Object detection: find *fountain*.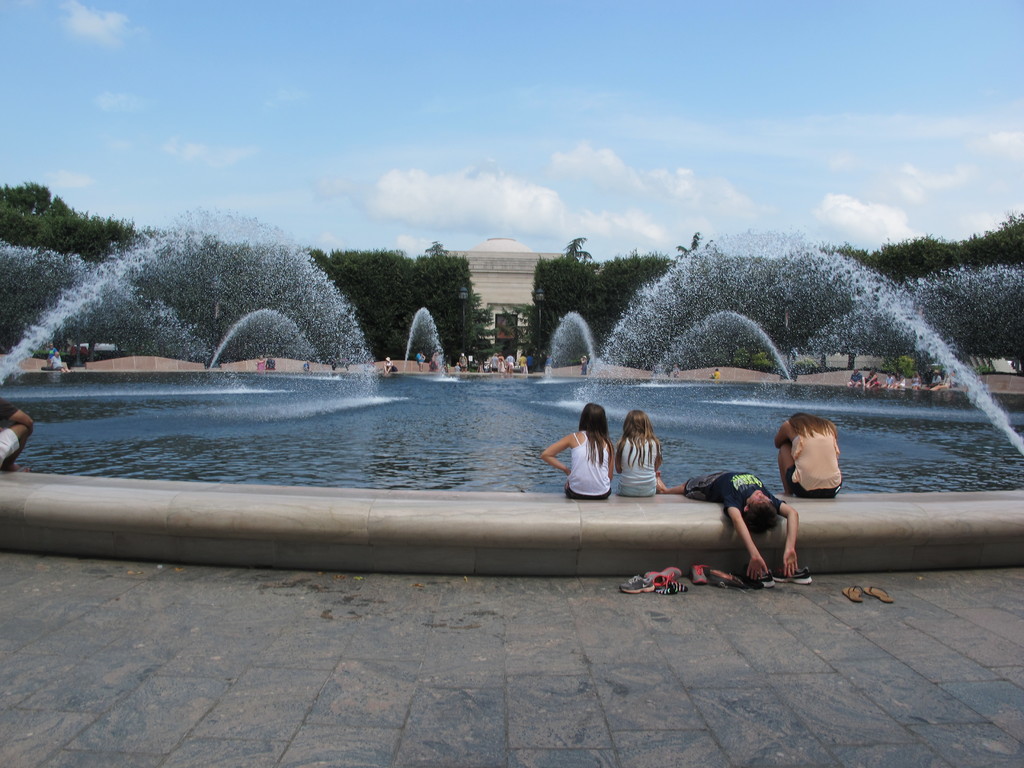
x1=7 y1=186 x2=1023 y2=570.
